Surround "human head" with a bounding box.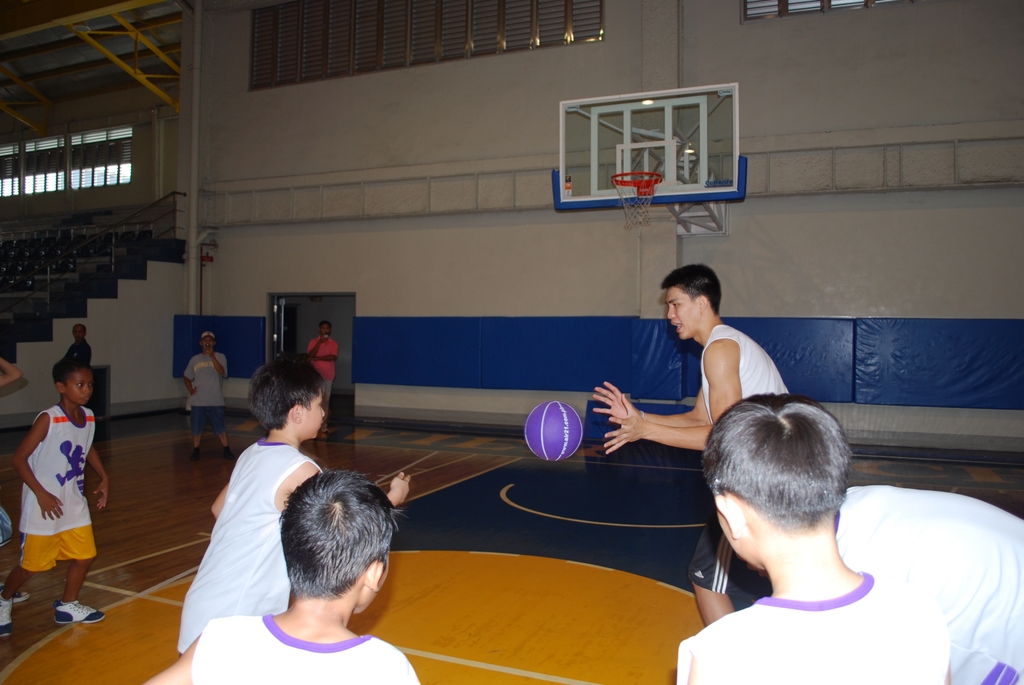
bbox=[51, 358, 96, 411].
